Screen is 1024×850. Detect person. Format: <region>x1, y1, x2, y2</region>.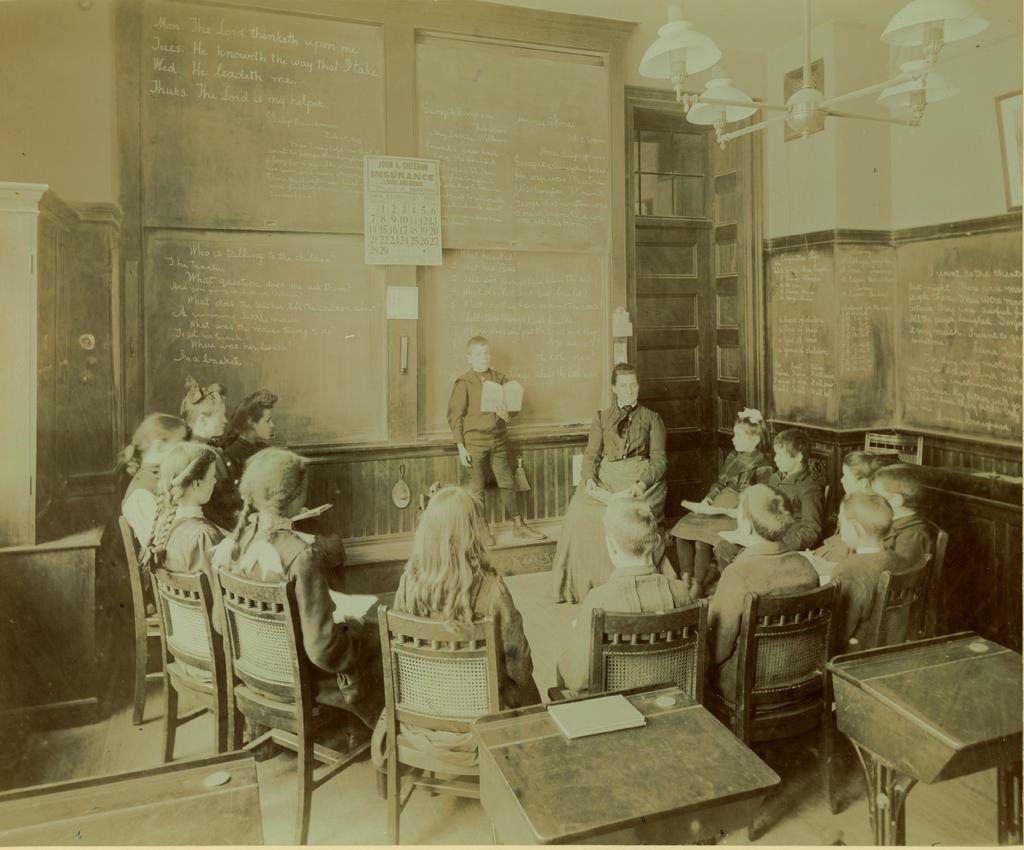
<region>687, 483, 819, 716</region>.
